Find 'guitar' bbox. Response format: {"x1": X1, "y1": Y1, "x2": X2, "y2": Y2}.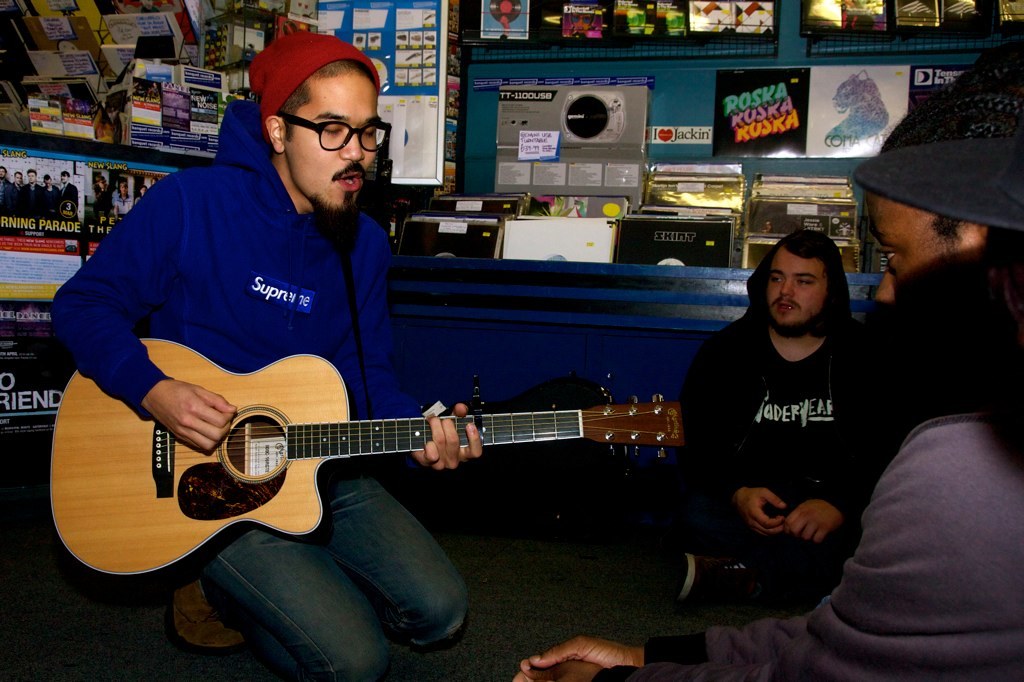
{"x1": 43, "y1": 346, "x2": 721, "y2": 582}.
